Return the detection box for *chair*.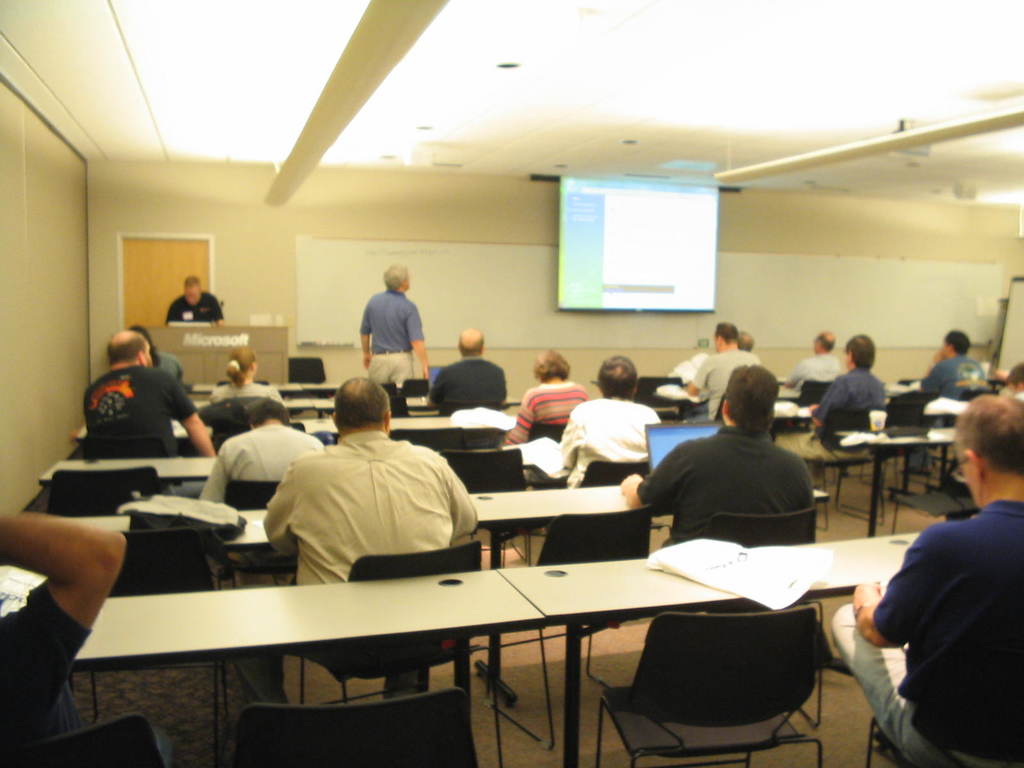
218, 378, 269, 385.
